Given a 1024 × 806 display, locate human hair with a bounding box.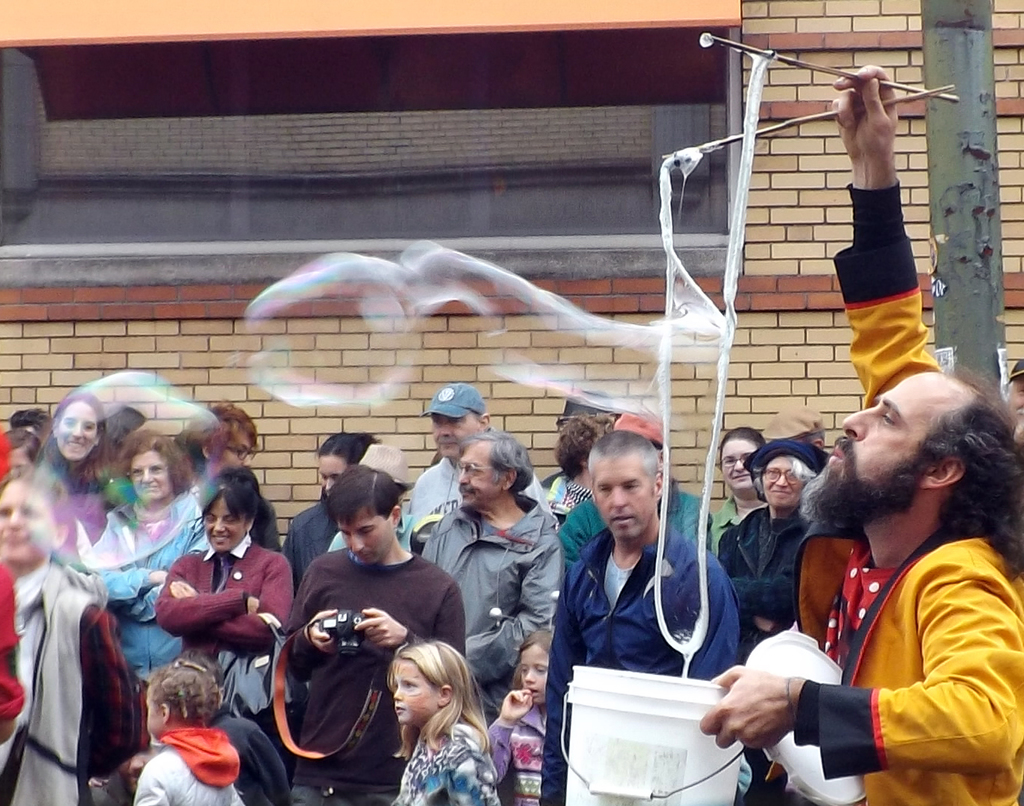
Located: x1=458, y1=419, x2=537, y2=497.
